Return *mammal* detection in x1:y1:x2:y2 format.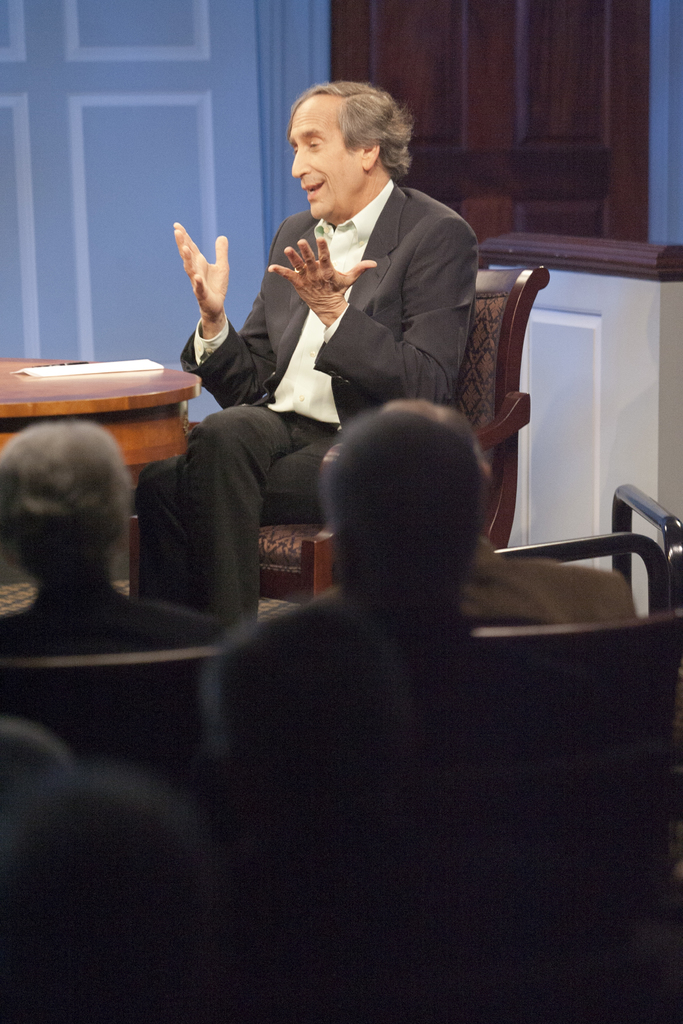
0:762:220:1023.
